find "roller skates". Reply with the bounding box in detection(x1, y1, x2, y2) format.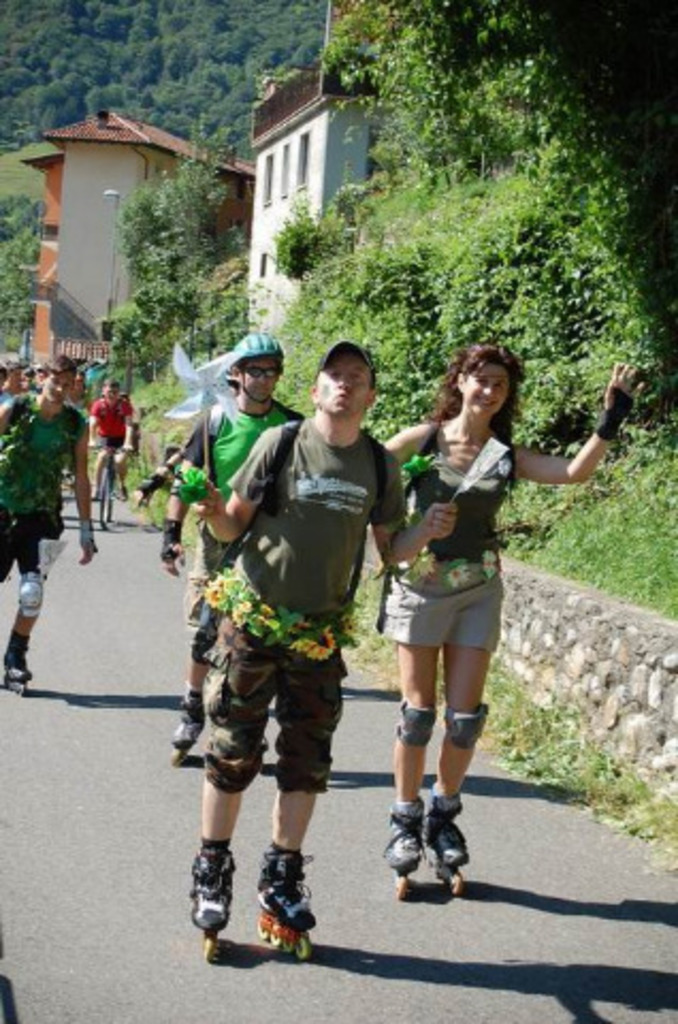
detection(422, 785, 469, 900).
